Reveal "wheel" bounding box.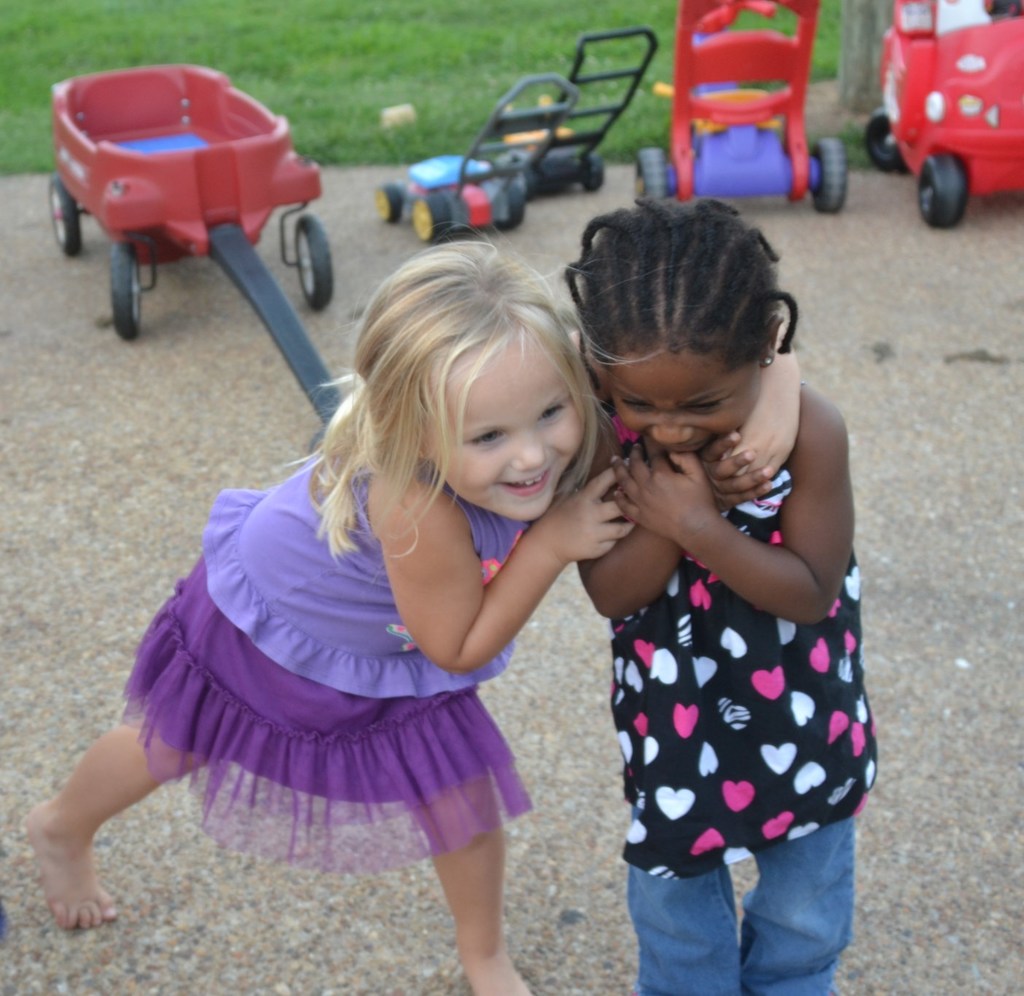
Revealed: rect(409, 198, 449, 243).
